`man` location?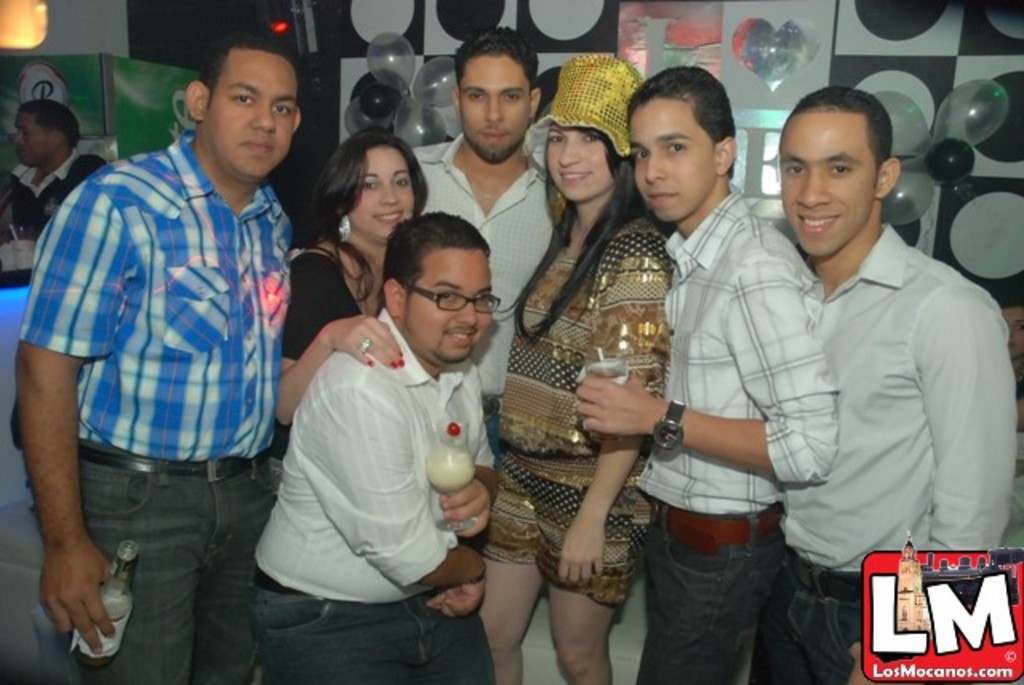
box(0, 102, 106, 283)
